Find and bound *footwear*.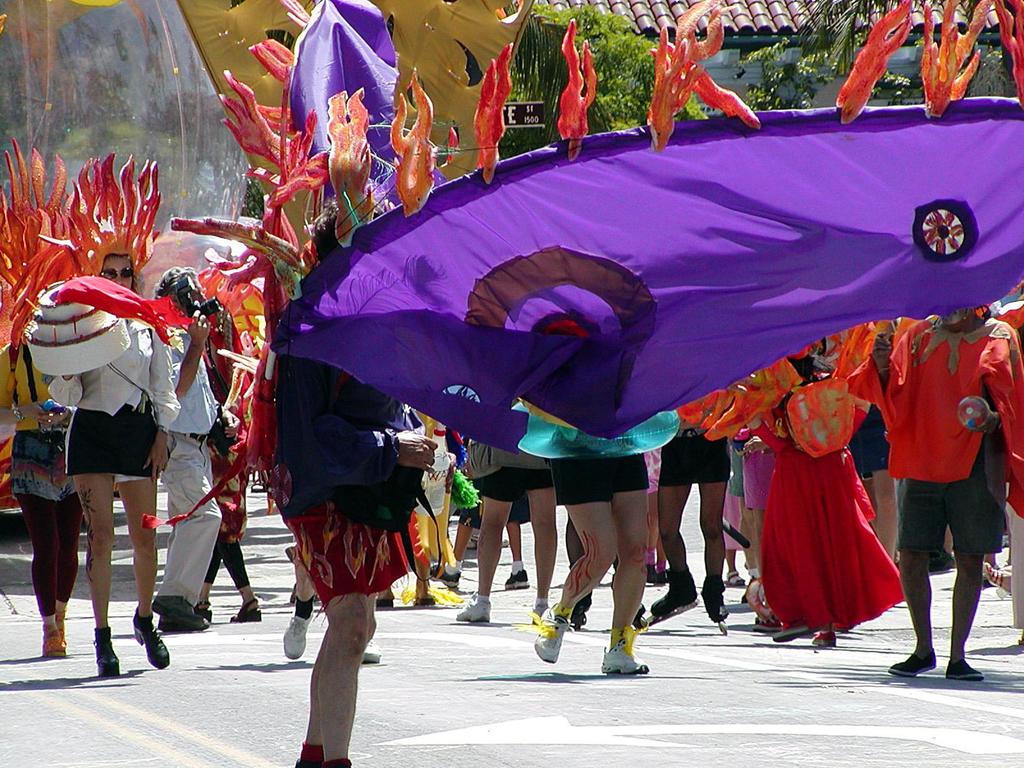
Bound: 705, 575, 728, 622.
